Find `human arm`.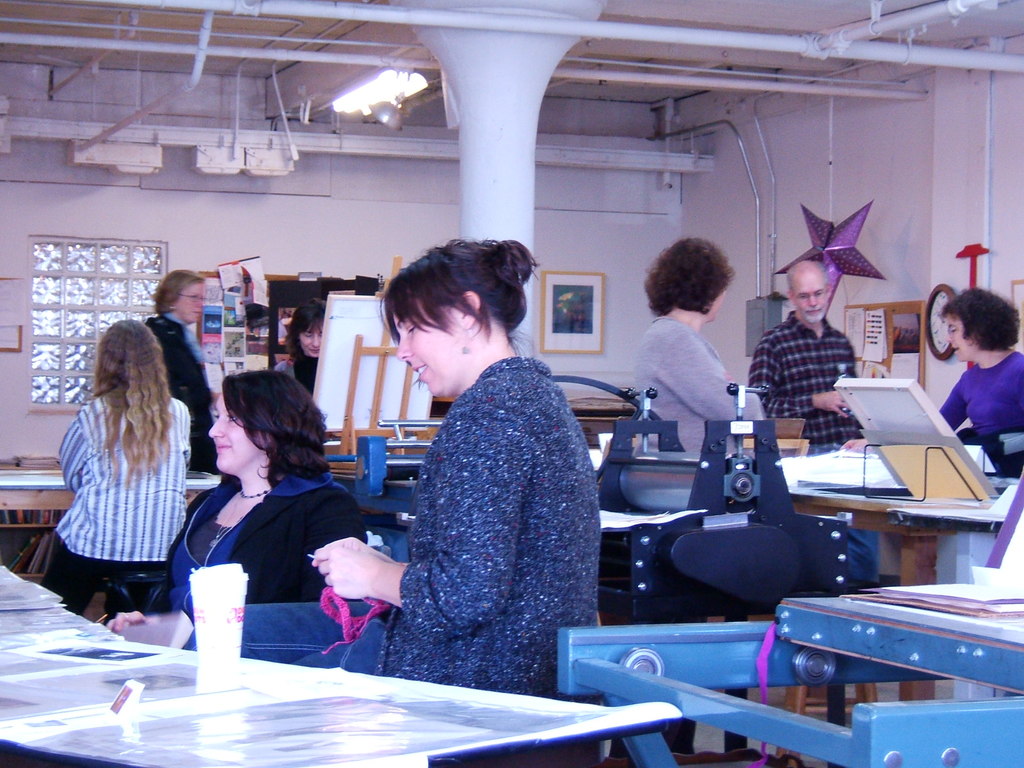
left=300, top=479, right=372, bottom=606.
